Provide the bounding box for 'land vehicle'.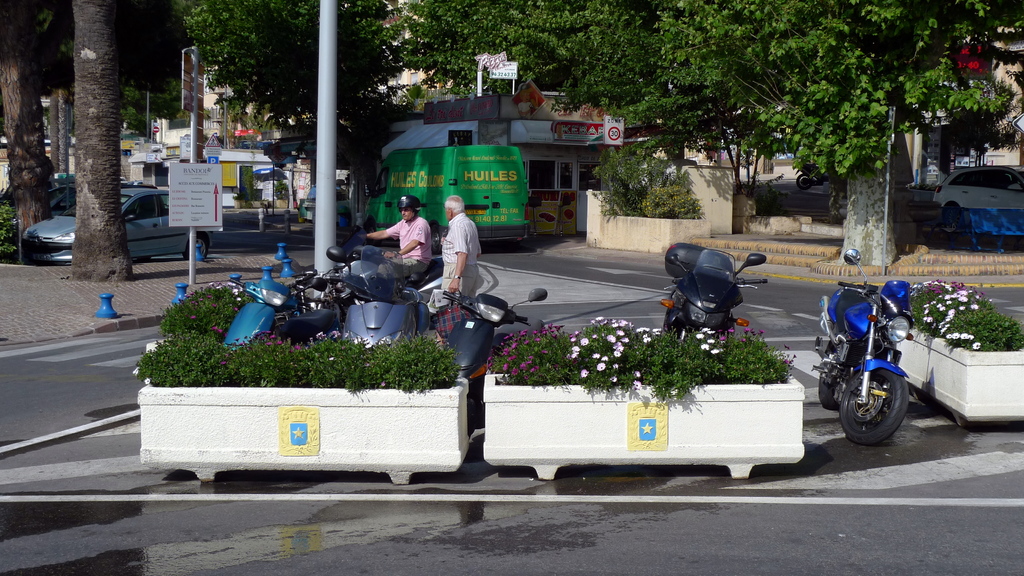
x1=361, y1=147, x2=531, y2=251.
